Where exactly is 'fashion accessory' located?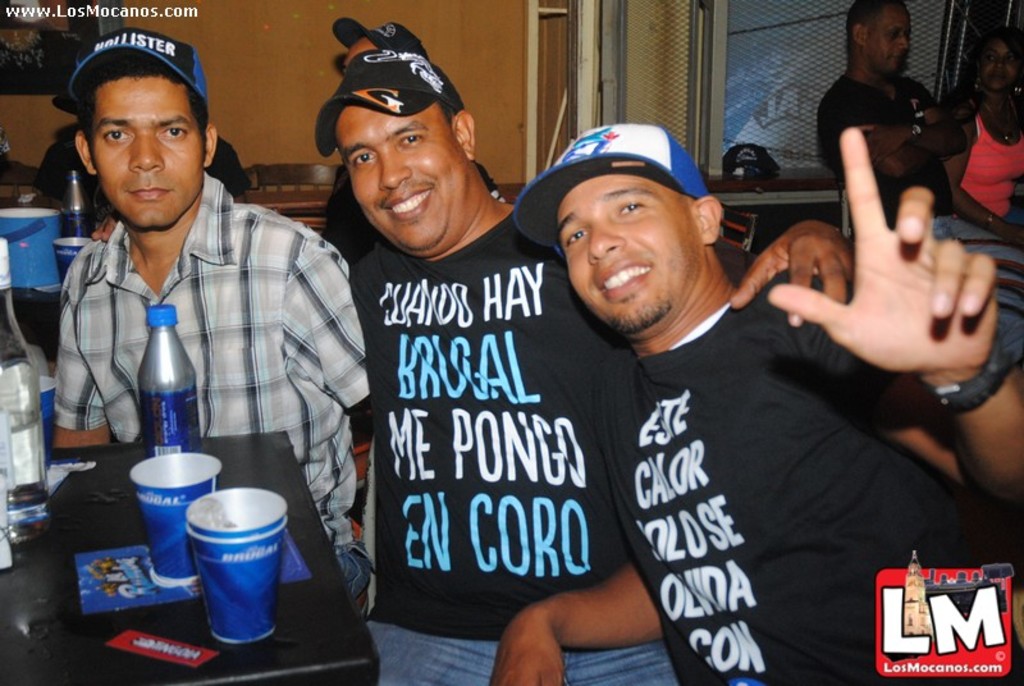
Its bounding box is bbox(983, 100, 1014, 142).
